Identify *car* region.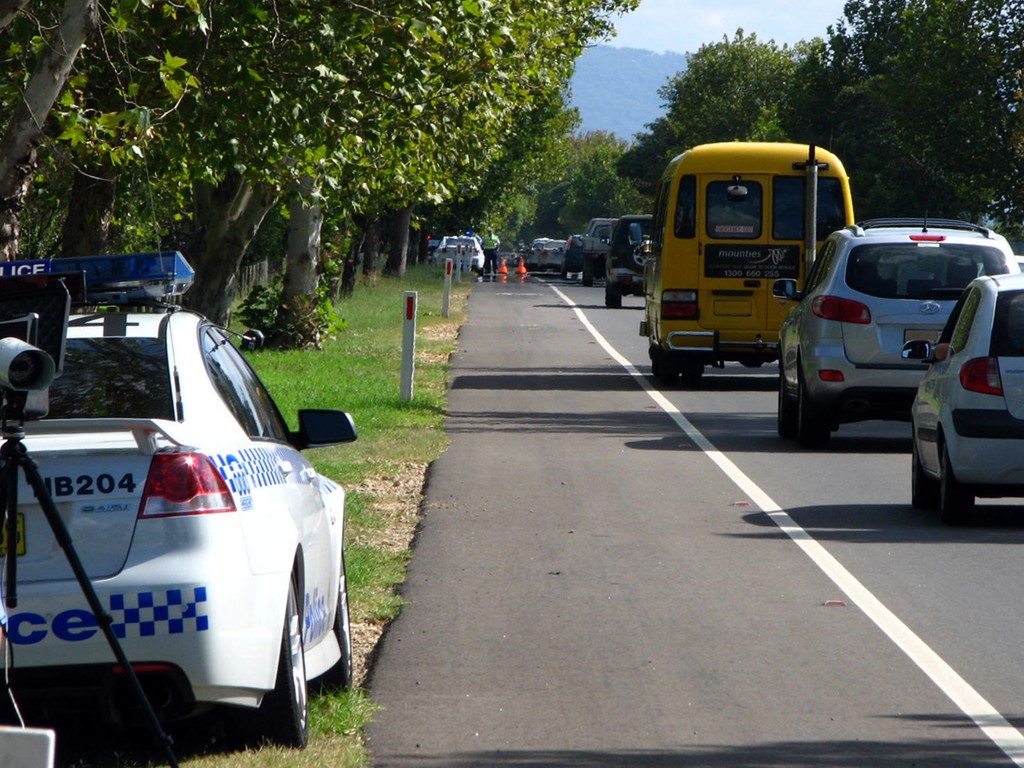
Region: 0, 249, 351, 753.
